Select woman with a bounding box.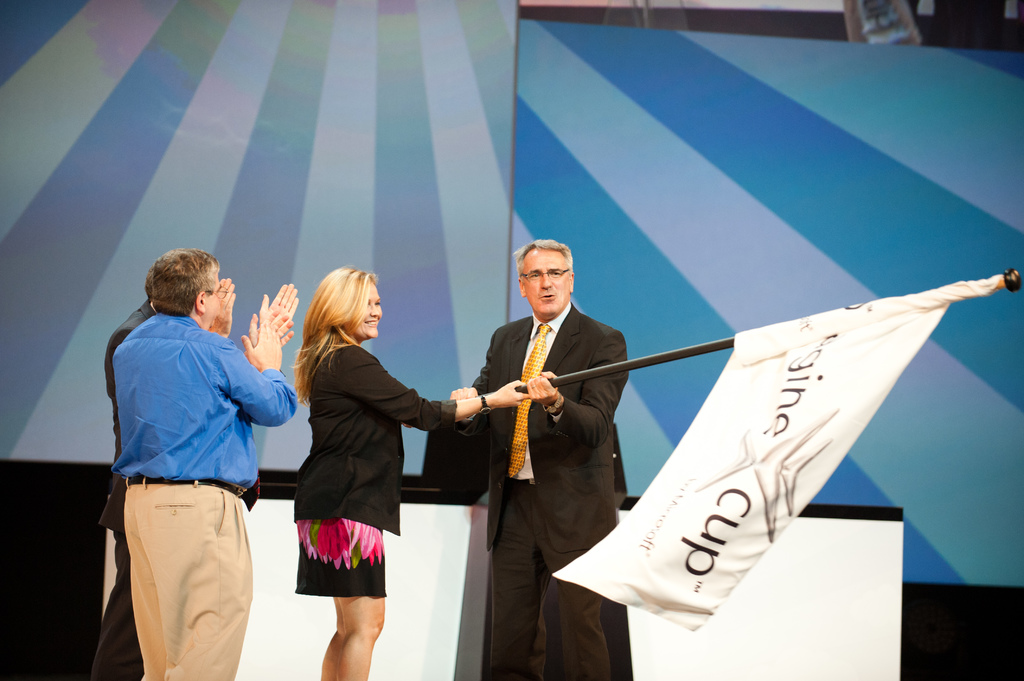
bbox=(293, 268, 531, 680).
